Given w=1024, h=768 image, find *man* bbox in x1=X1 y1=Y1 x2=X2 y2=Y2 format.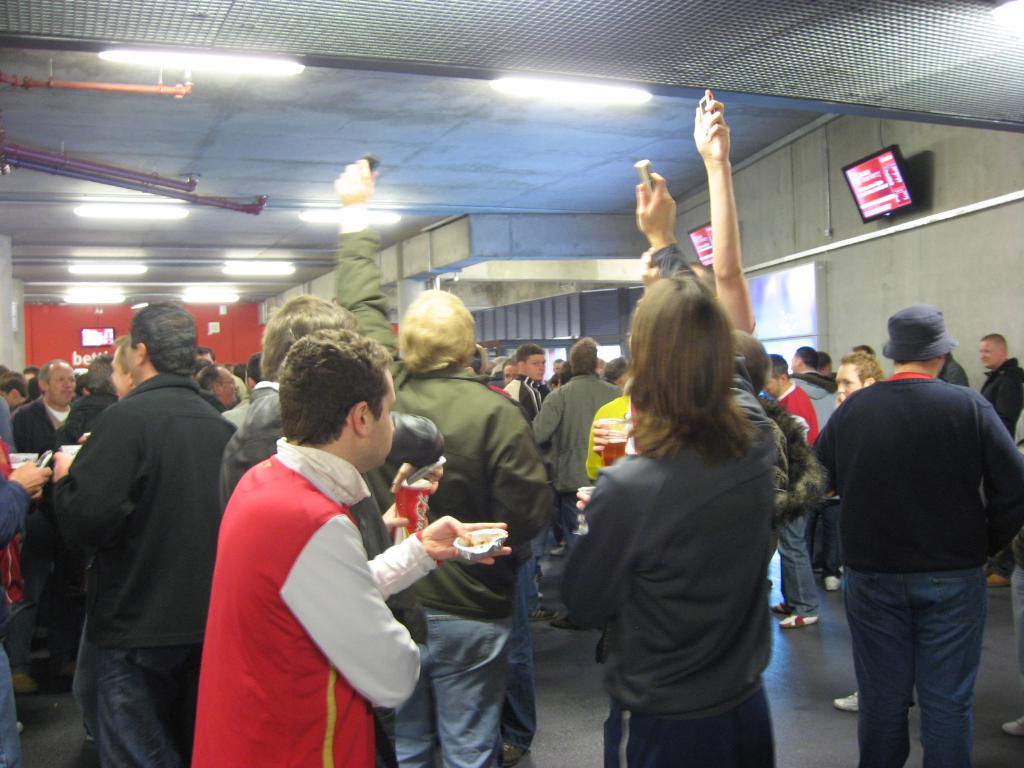
x1=333 y1=156 x2=540 y2=767.
